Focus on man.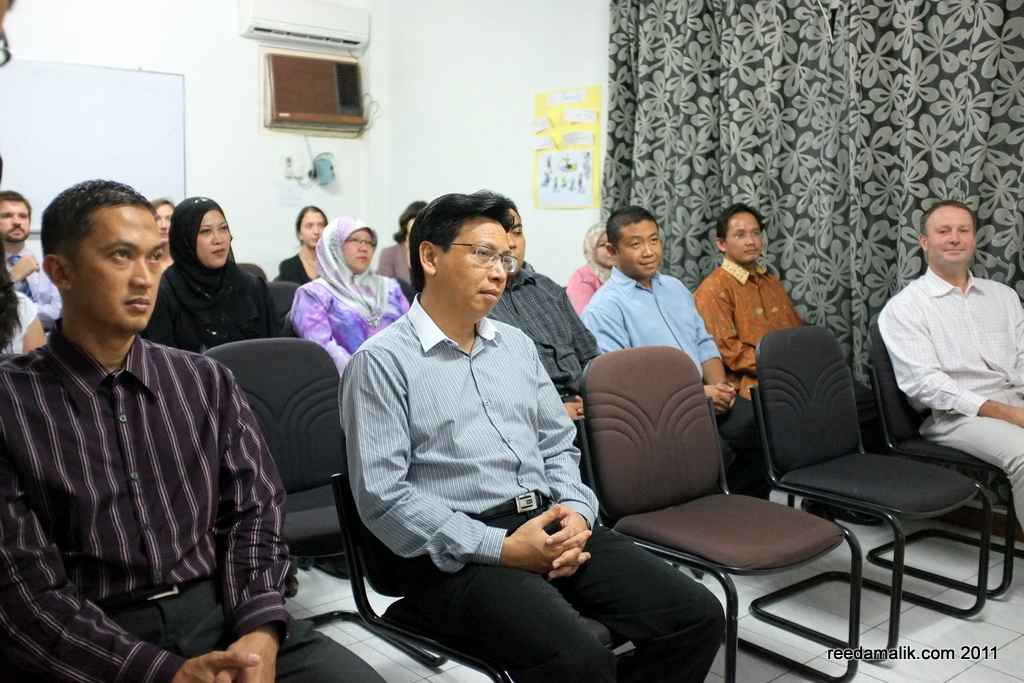
Focused at (left=466, top=189, right=605, bottom=490).
